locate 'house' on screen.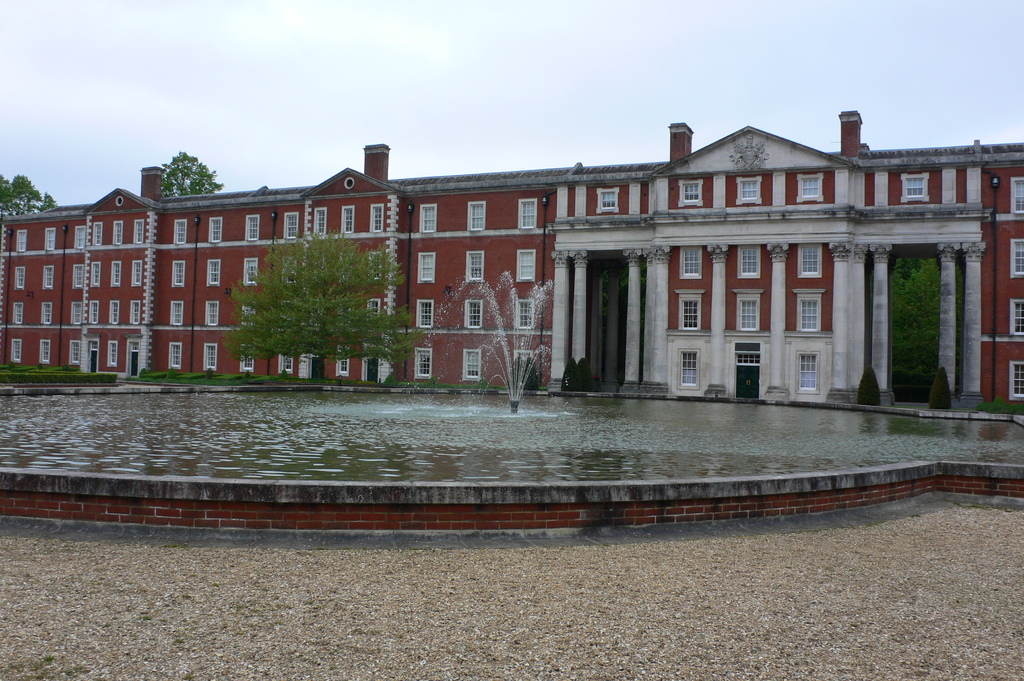
On screen at region(0, 133, 1023, 422).
